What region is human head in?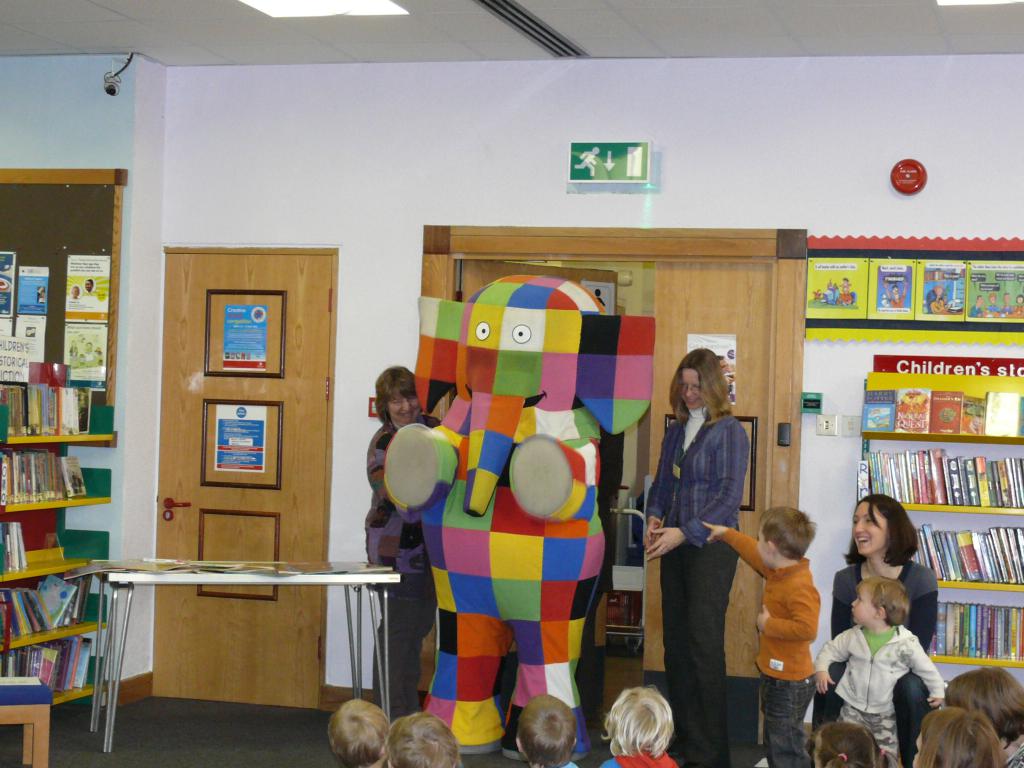
x1=599, y1=686, x2=671, y2=754.
